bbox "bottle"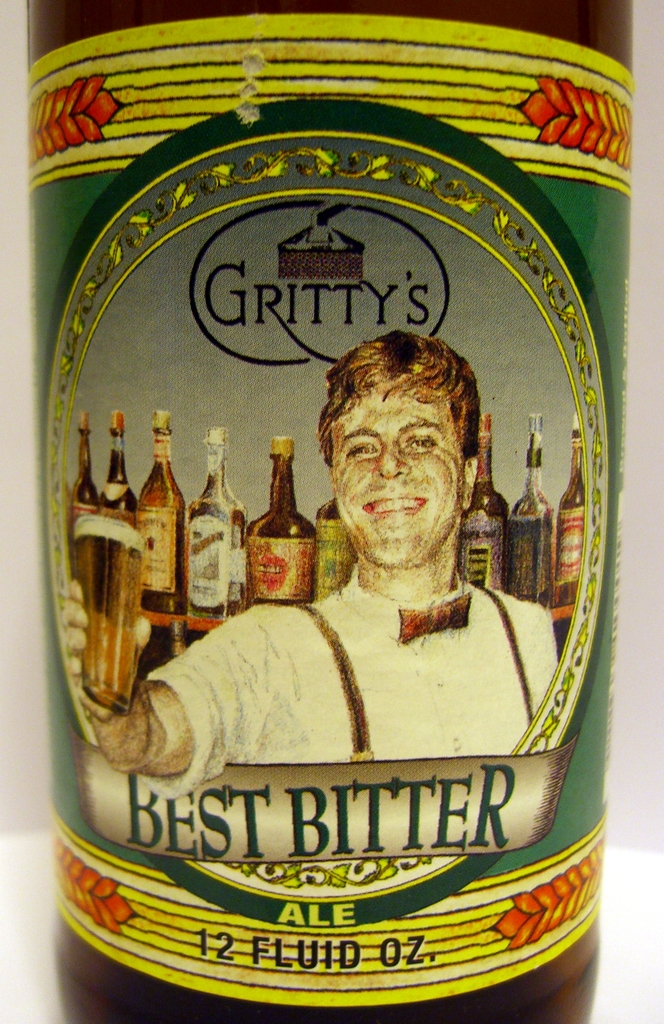
(x1=504, y1=412, x2=558, y2=608)
